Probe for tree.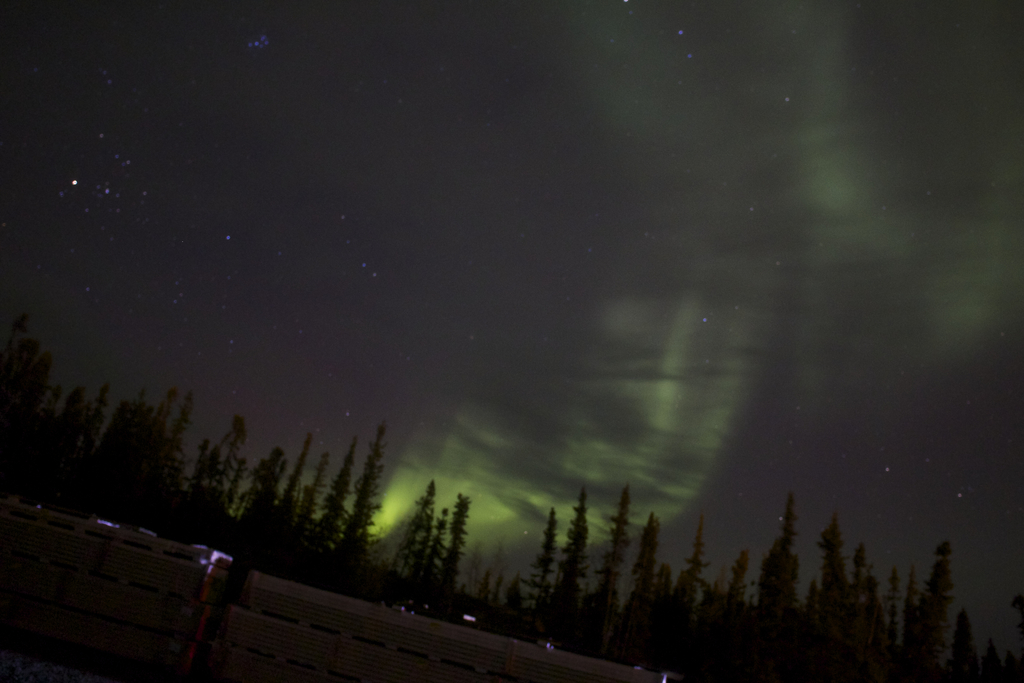
Probe result: pyautogui.locateOnScreen(915, 537, 961, 682).
